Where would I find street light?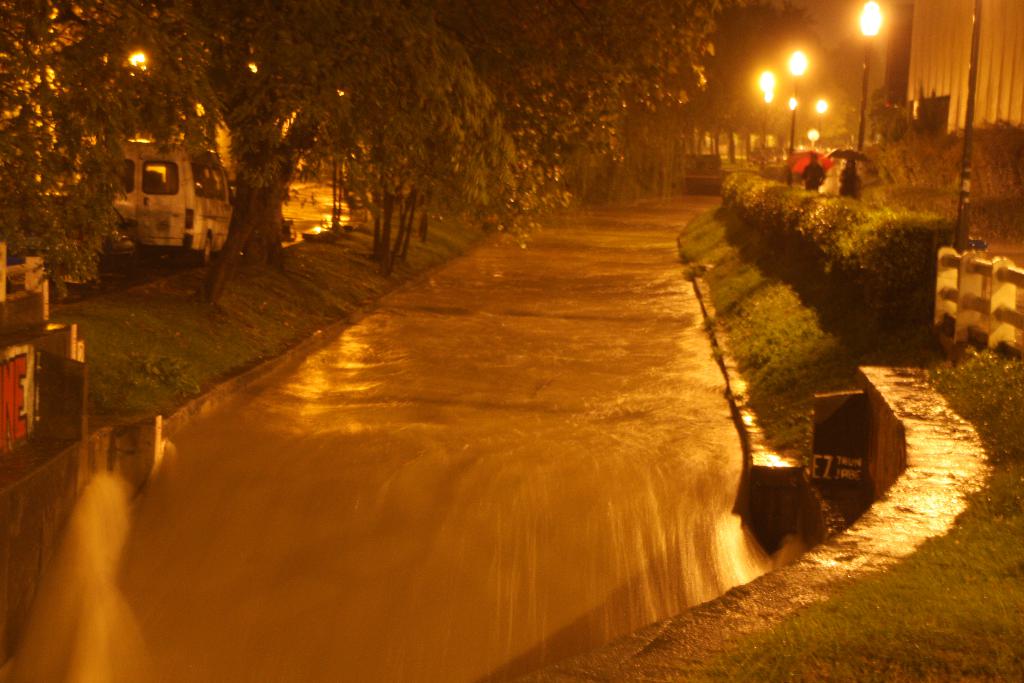
At (786,51,808,183).
